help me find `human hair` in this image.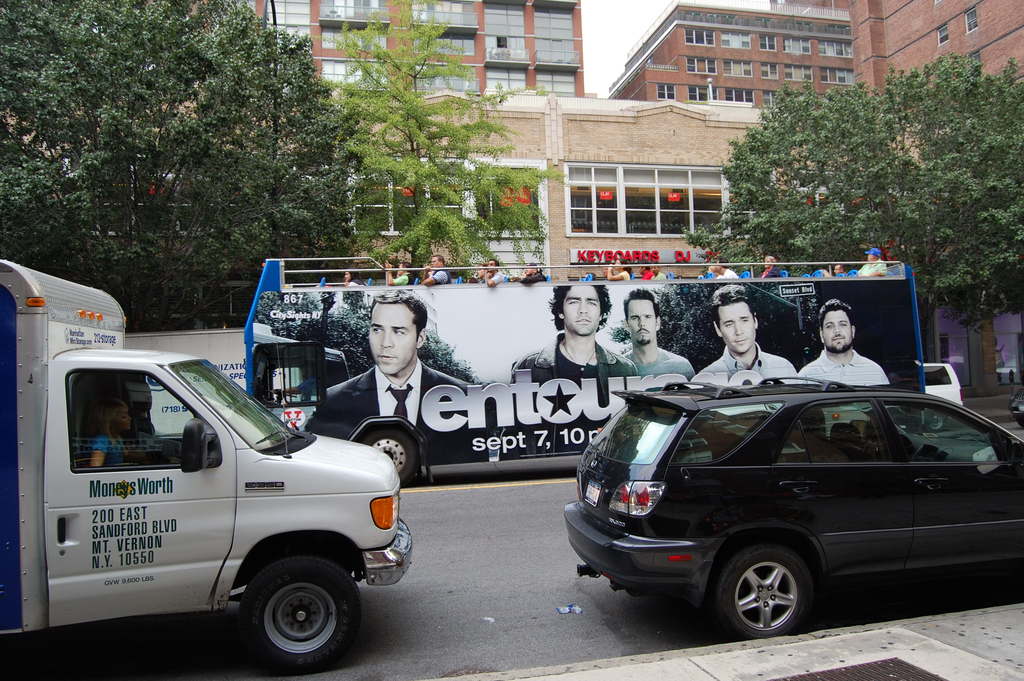
Found it: <box>399,261,411,271</box>.
